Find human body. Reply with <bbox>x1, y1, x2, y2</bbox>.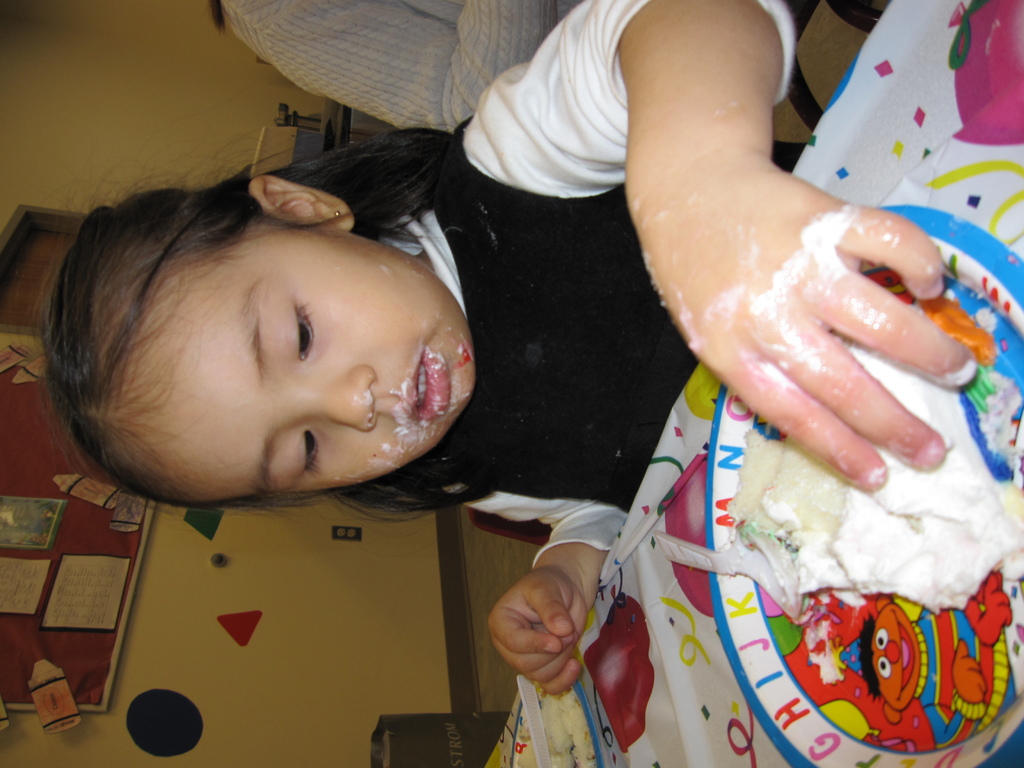
<bbox>42, 0, 975, 698</bbox>.
